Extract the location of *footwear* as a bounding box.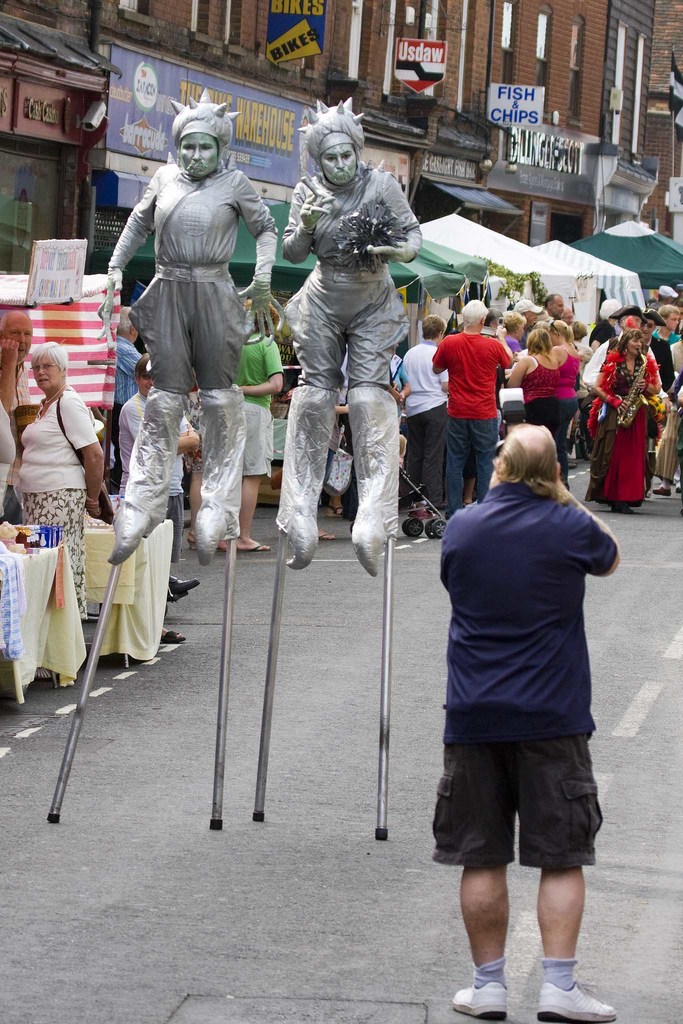
rect(35, 664, 54, 680).
